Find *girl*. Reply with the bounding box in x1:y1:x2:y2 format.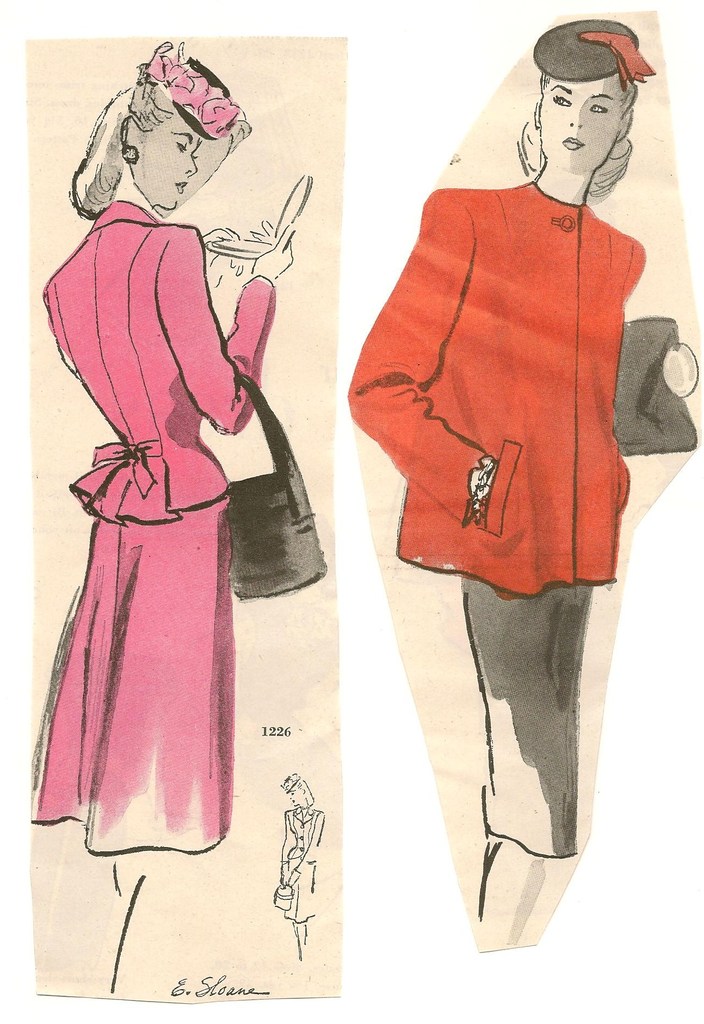
26:41:292:1000.
